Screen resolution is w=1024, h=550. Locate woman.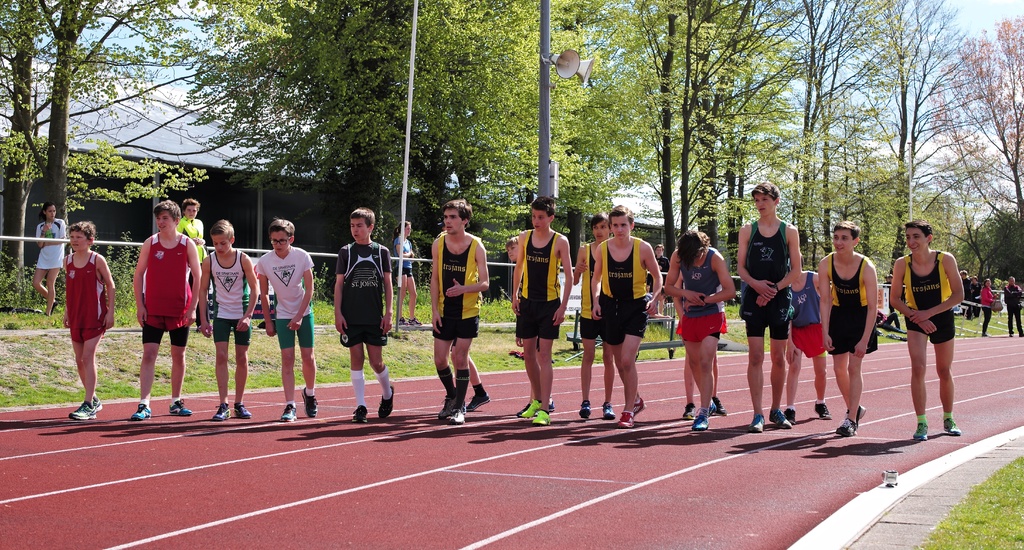
bbox(28, 200, 67, 311).
